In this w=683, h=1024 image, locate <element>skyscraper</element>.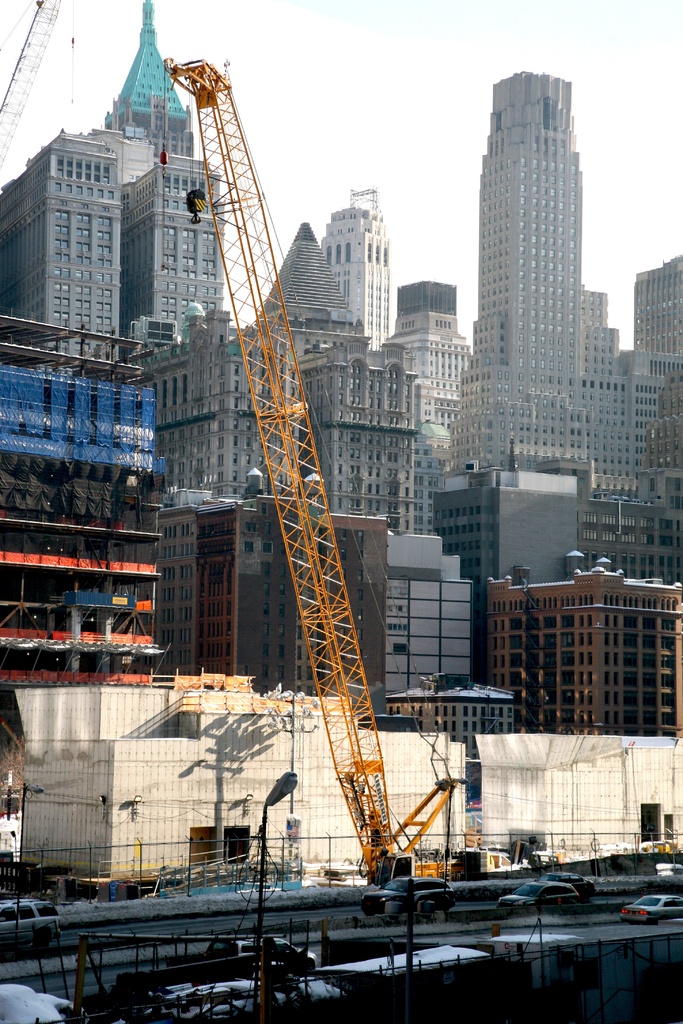
Bounding box: rect(445, 63, 596, 612).
